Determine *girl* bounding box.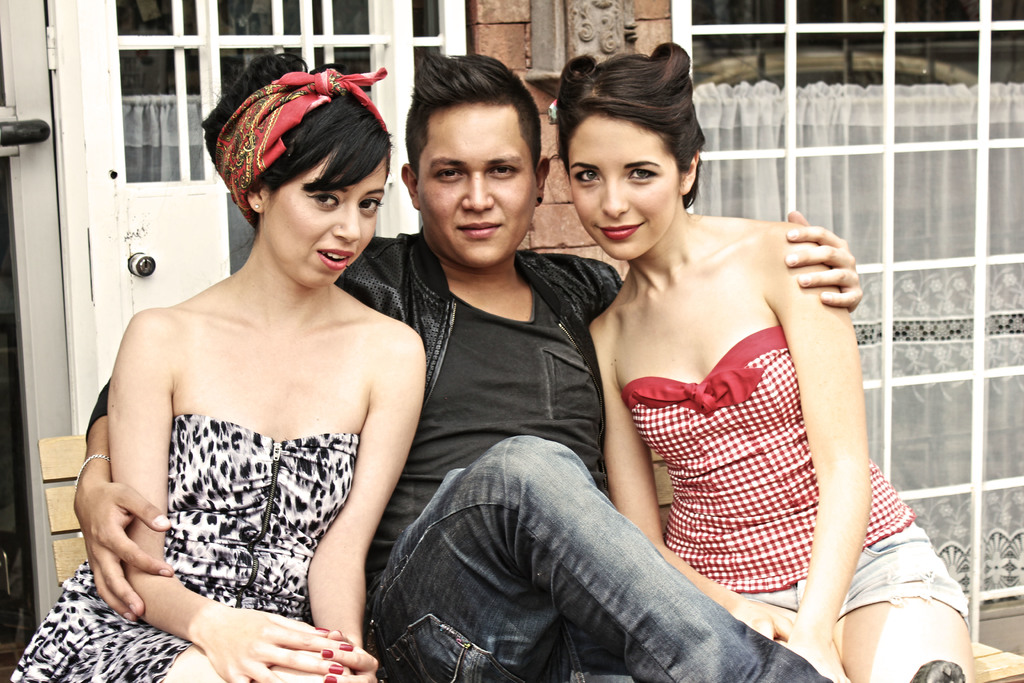
Determined: {"x1": 10, "y1": 51, "x2": 427, "y2": 682}.
